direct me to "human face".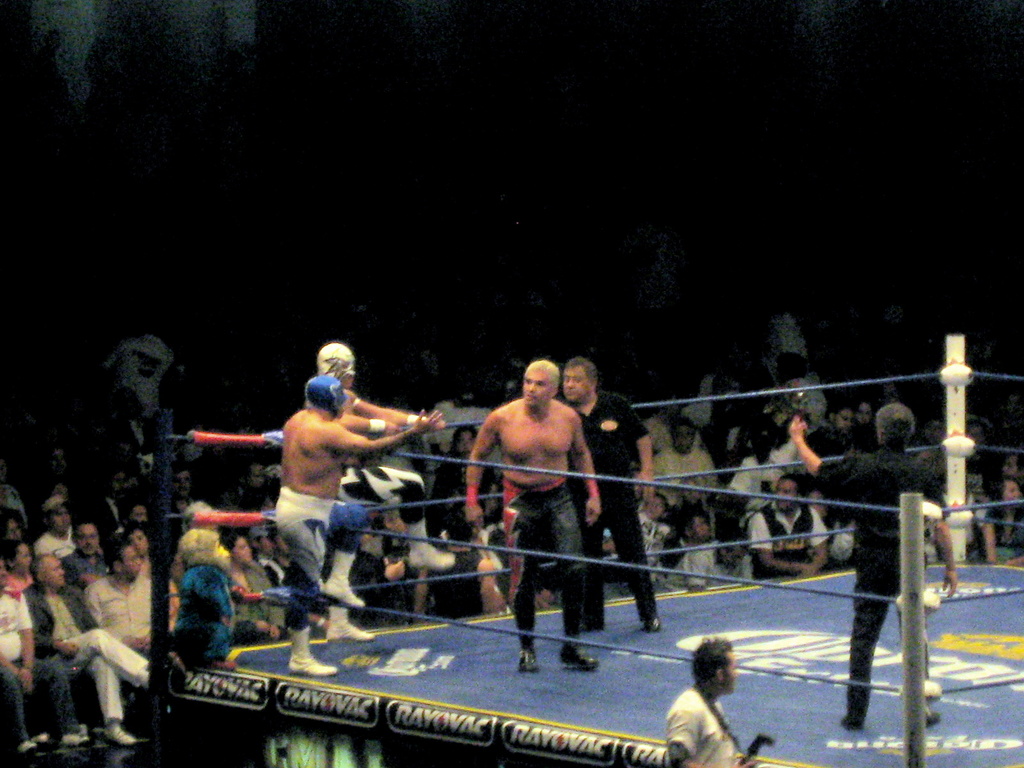
Direction: left=340, top=387, right=346, bottom=419.
